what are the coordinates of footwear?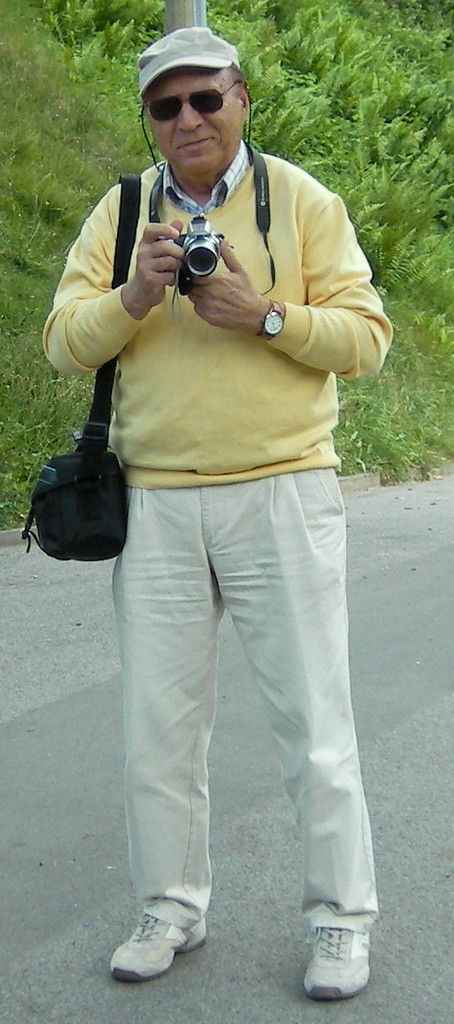
rect(296, 902, 376, 1002).
